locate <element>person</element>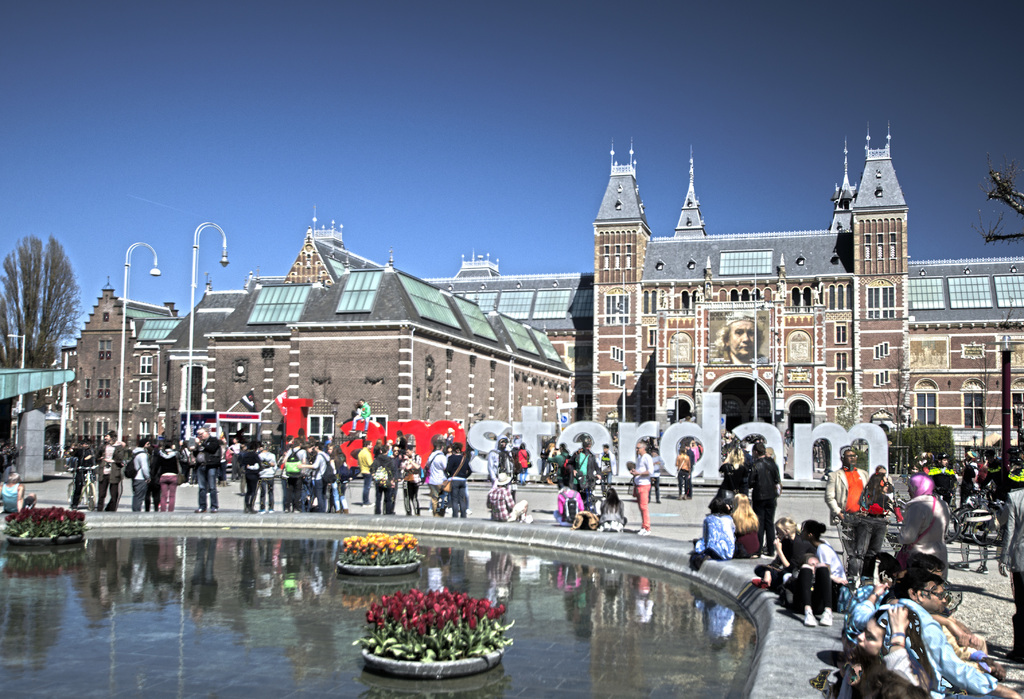
(998, 463, 1023, 664)
